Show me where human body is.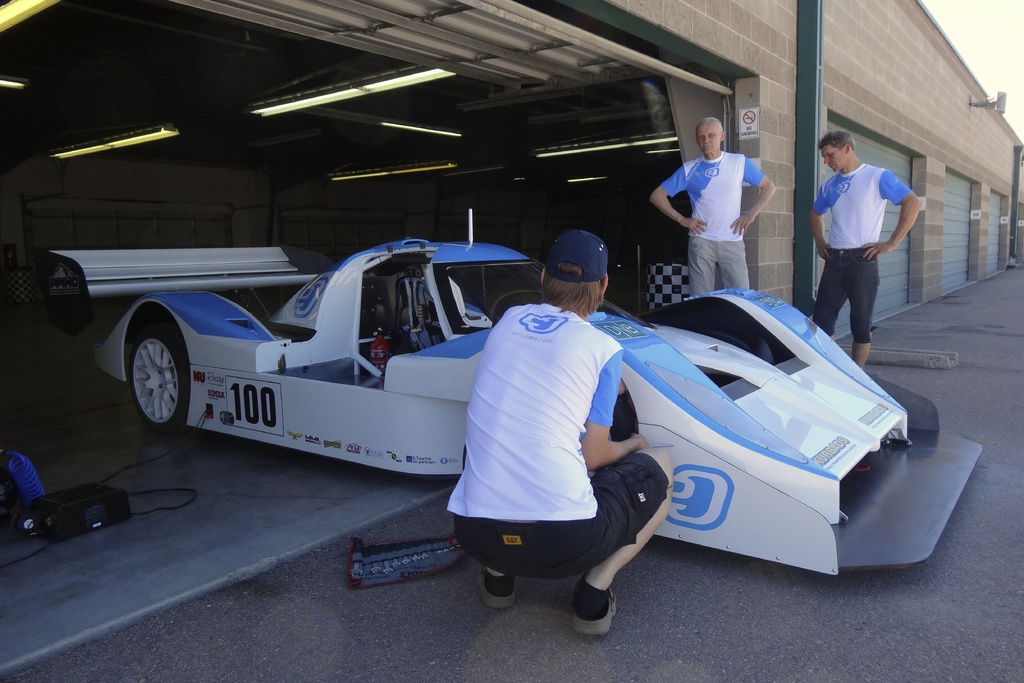
human body is at [813,135,922,347].
